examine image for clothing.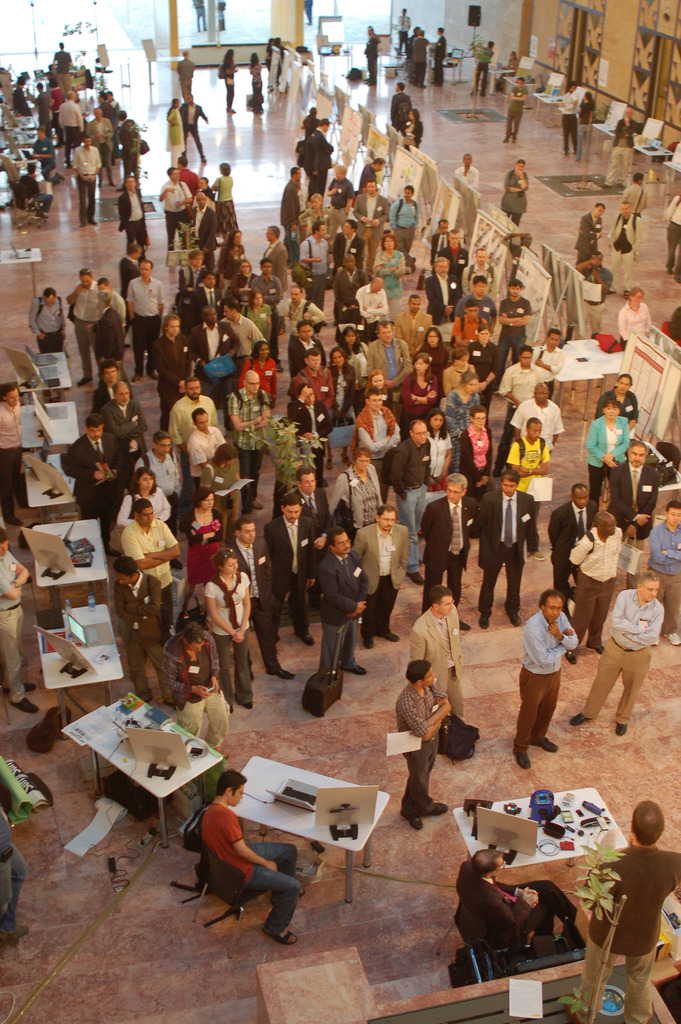
Examination result: (450,862,513,949).
